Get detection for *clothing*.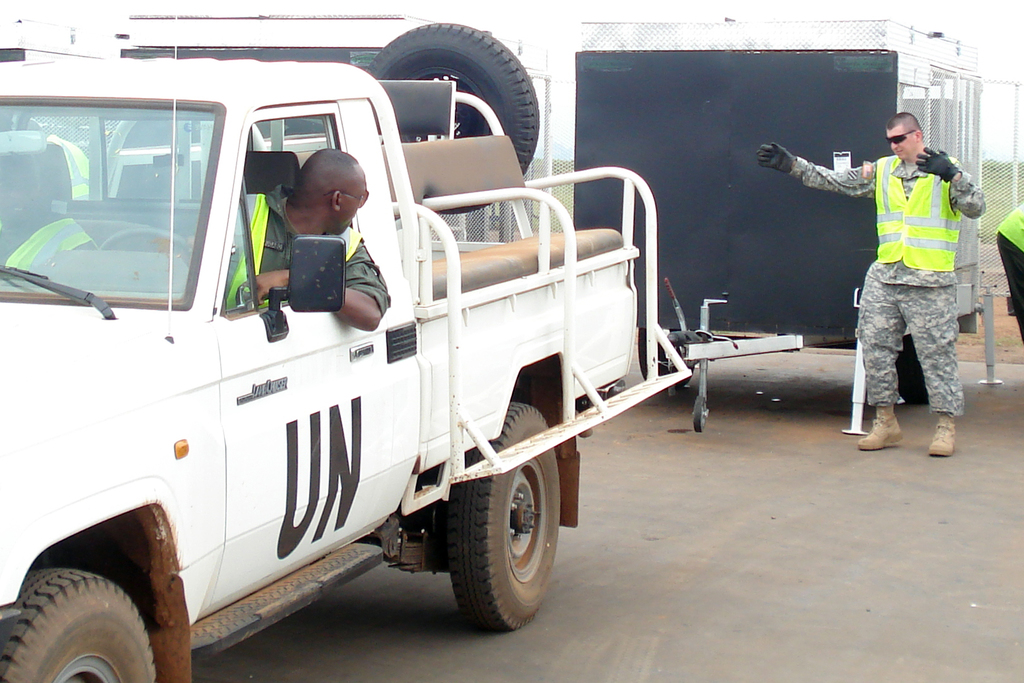
Detection: locate(754, 103, 999, 398).
